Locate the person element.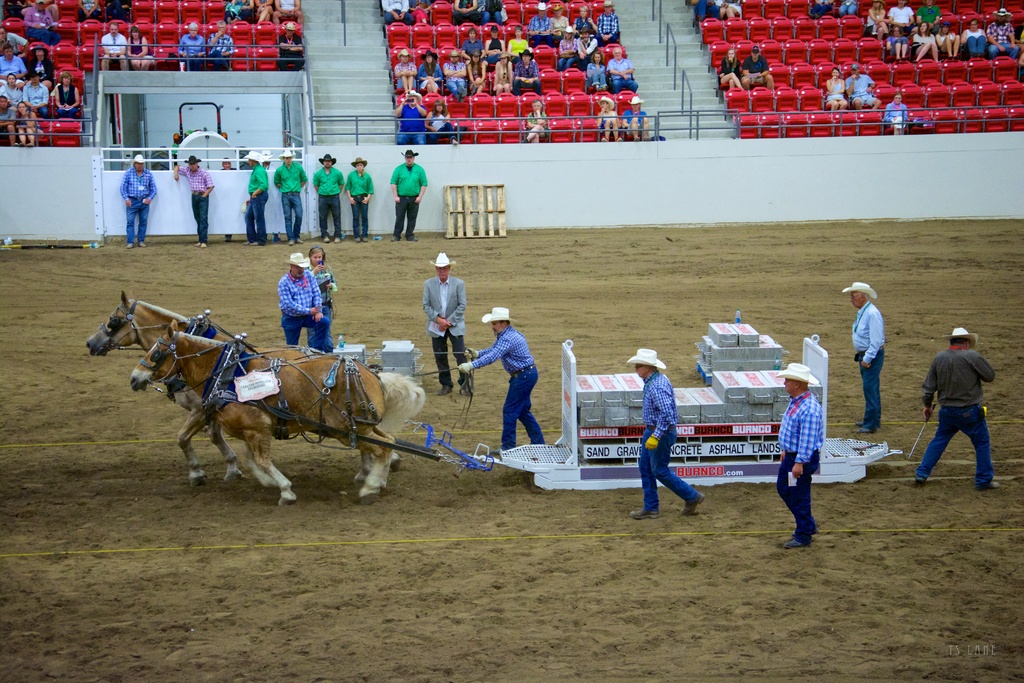
Element bbox: (x1=0, y1=0, x2=22, y2=21).
